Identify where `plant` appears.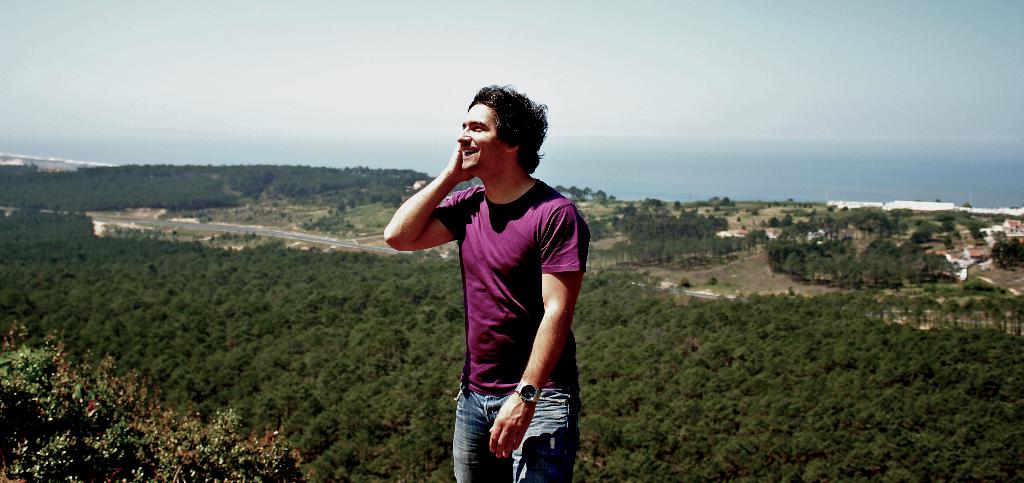
Appears at box=[251, 231, 255, 240].
